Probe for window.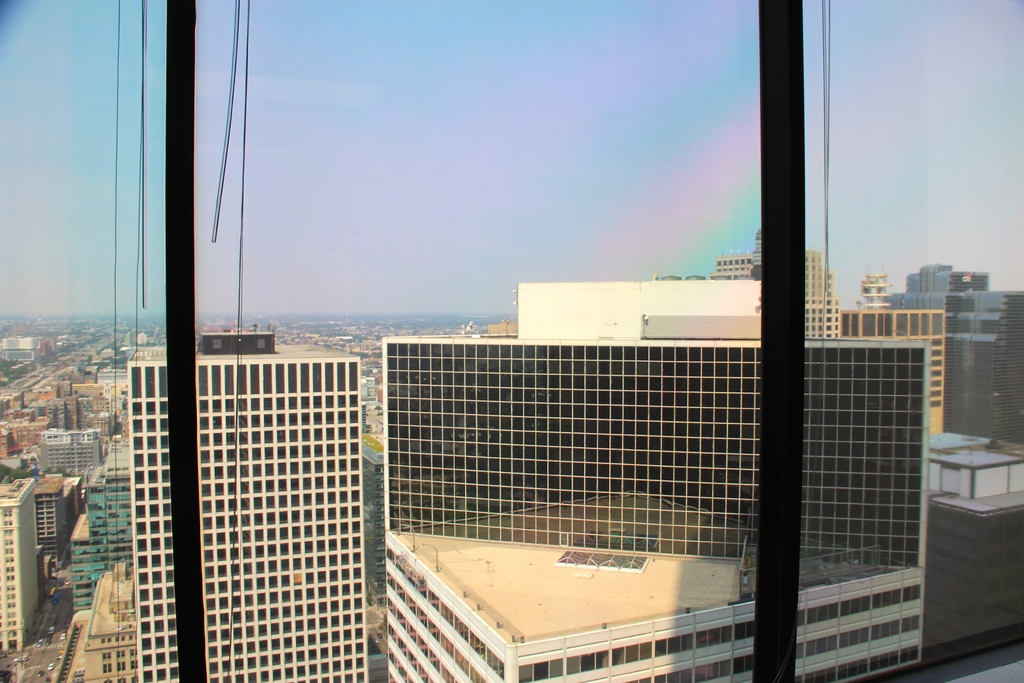
Probe result: pyautogui.locateOnScreen(841, 594, 868, 619).
